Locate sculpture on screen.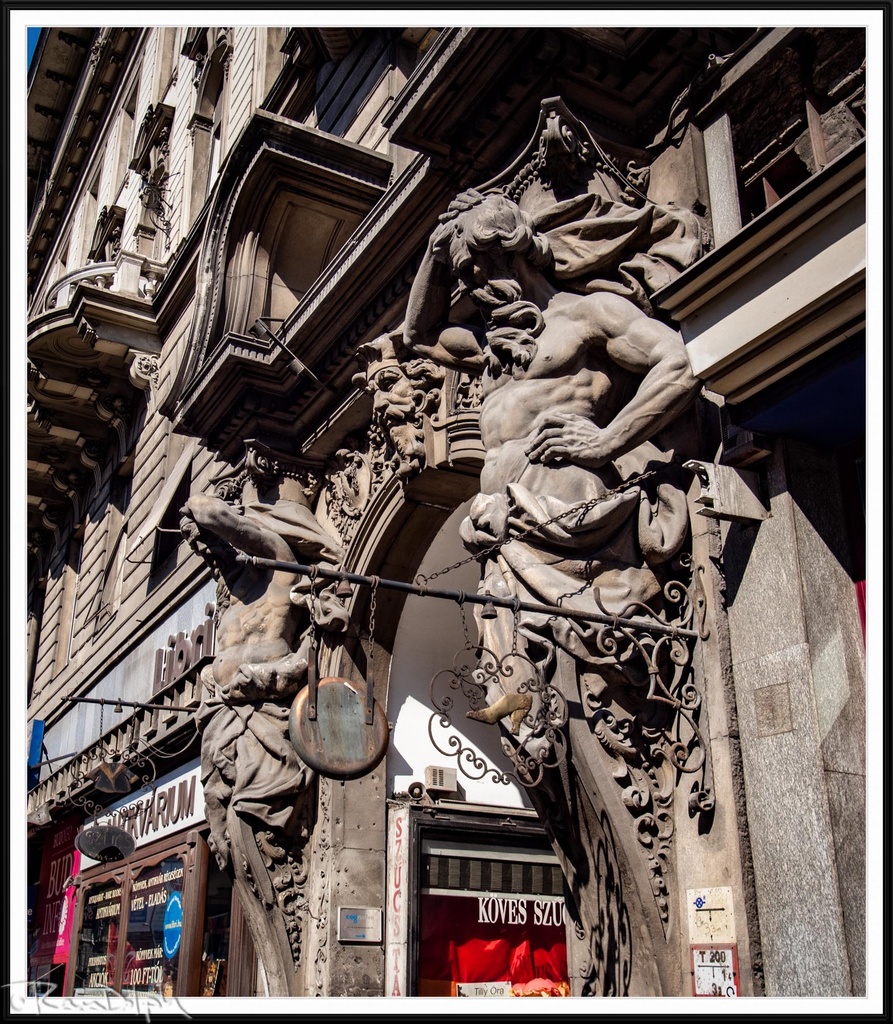
On screen at BBox(157, 454, 321, 906).
